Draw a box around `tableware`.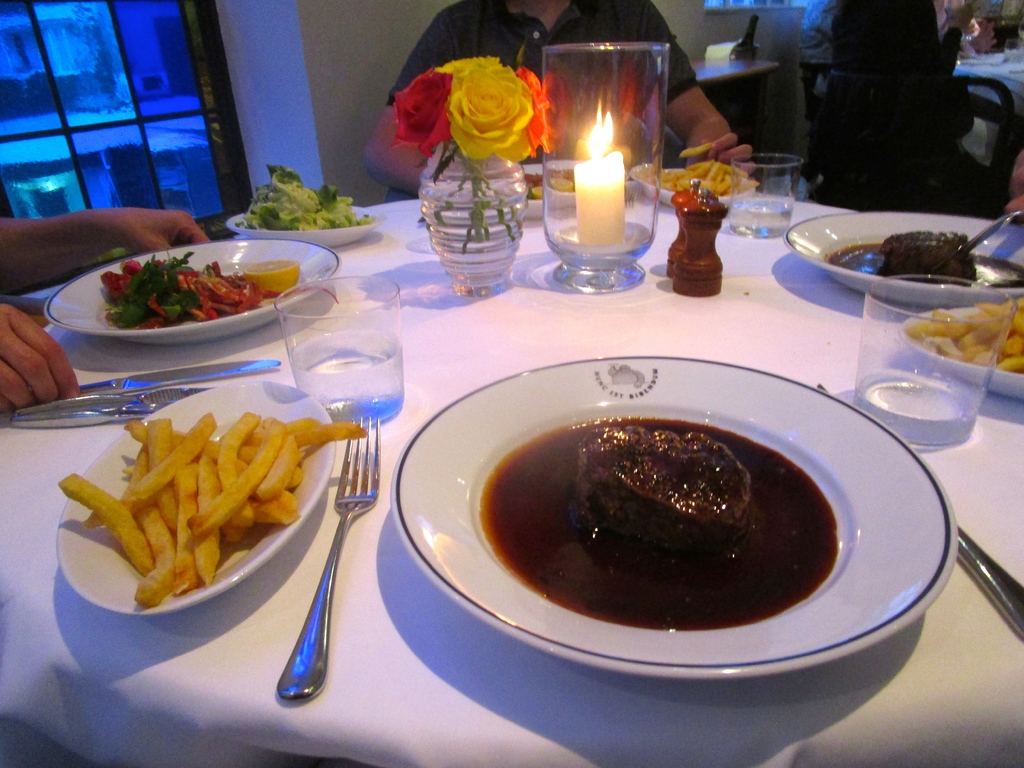
bbox(760, 214, 1009, 310).
